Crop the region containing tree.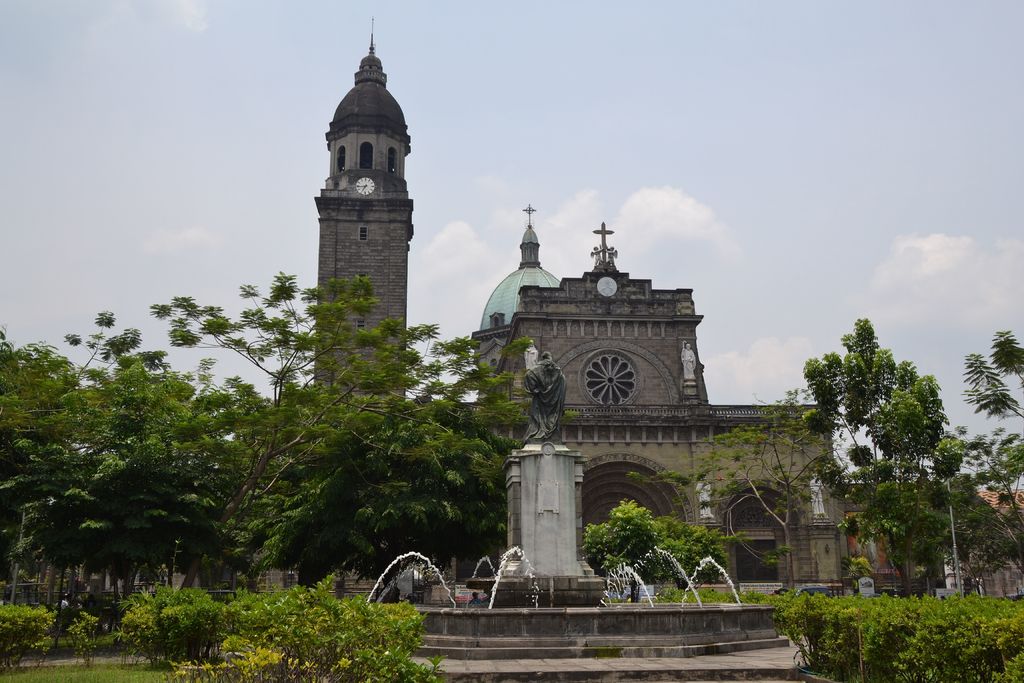
Crop region: bbox(580, 483, 653, 588).
